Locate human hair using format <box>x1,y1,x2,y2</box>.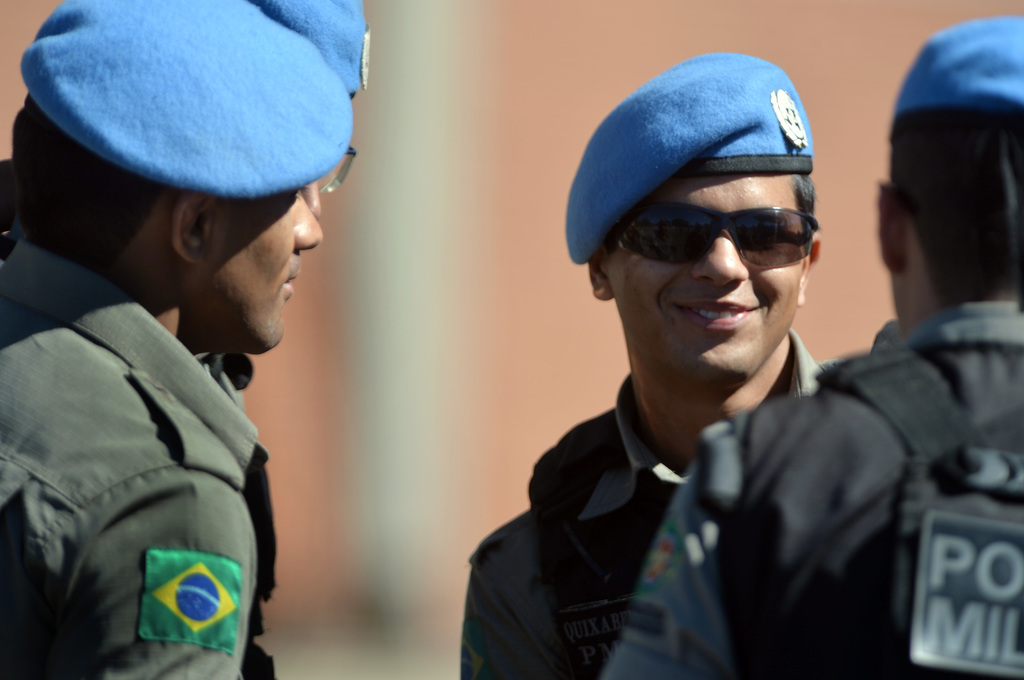
<box>892,104,1012,313</box>.
